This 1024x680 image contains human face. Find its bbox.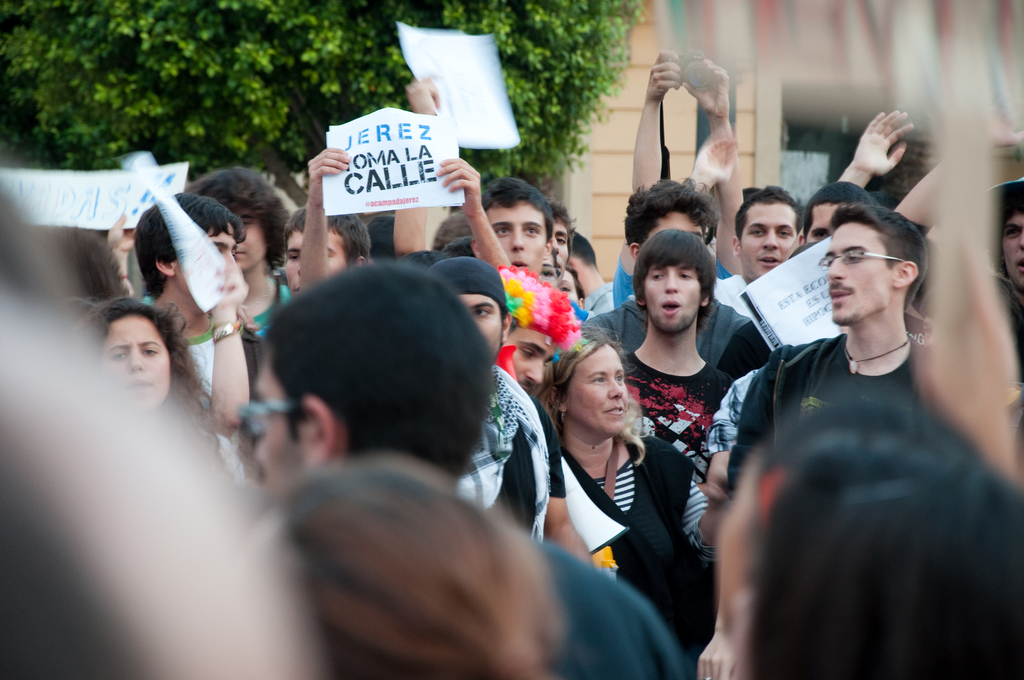
279:222:350:289.
